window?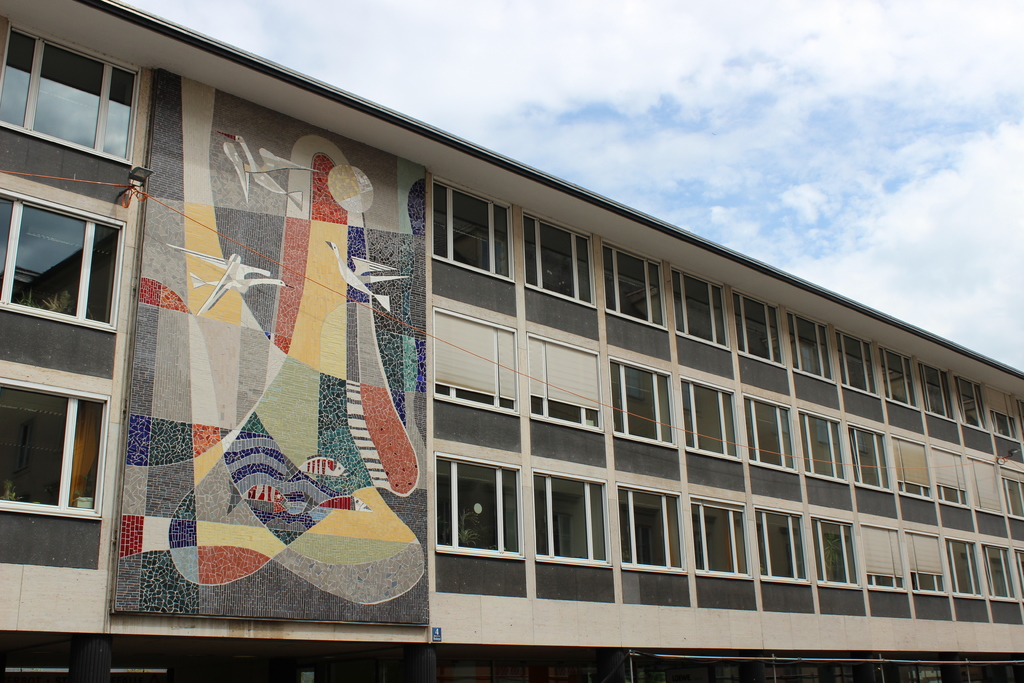
(845,424,888,489)
